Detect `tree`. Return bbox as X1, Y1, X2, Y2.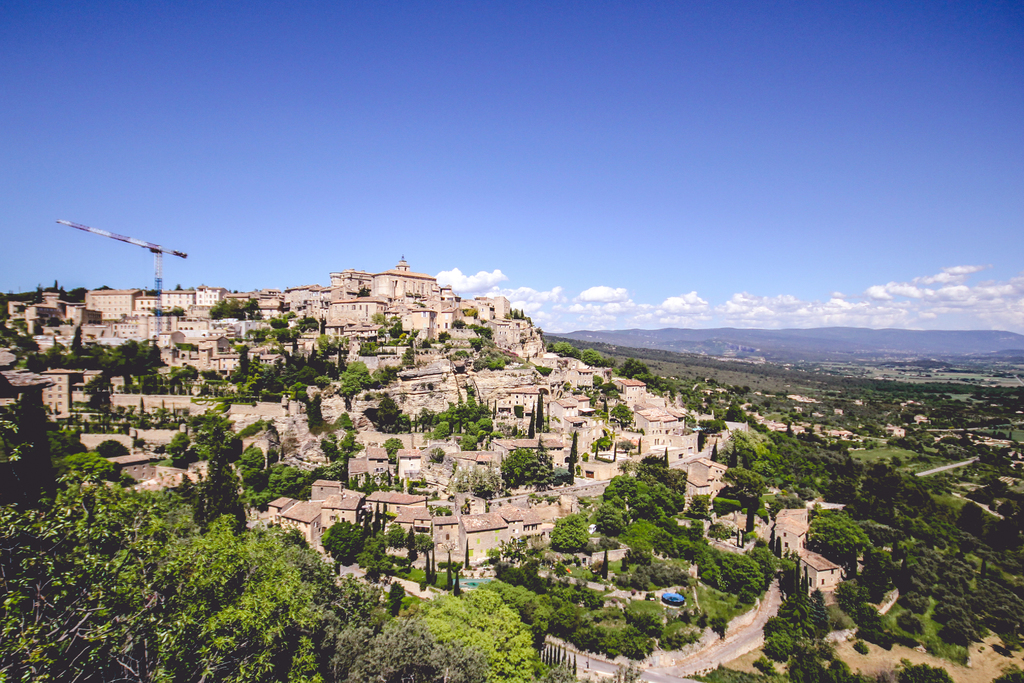
211, 292, 255, 318.
